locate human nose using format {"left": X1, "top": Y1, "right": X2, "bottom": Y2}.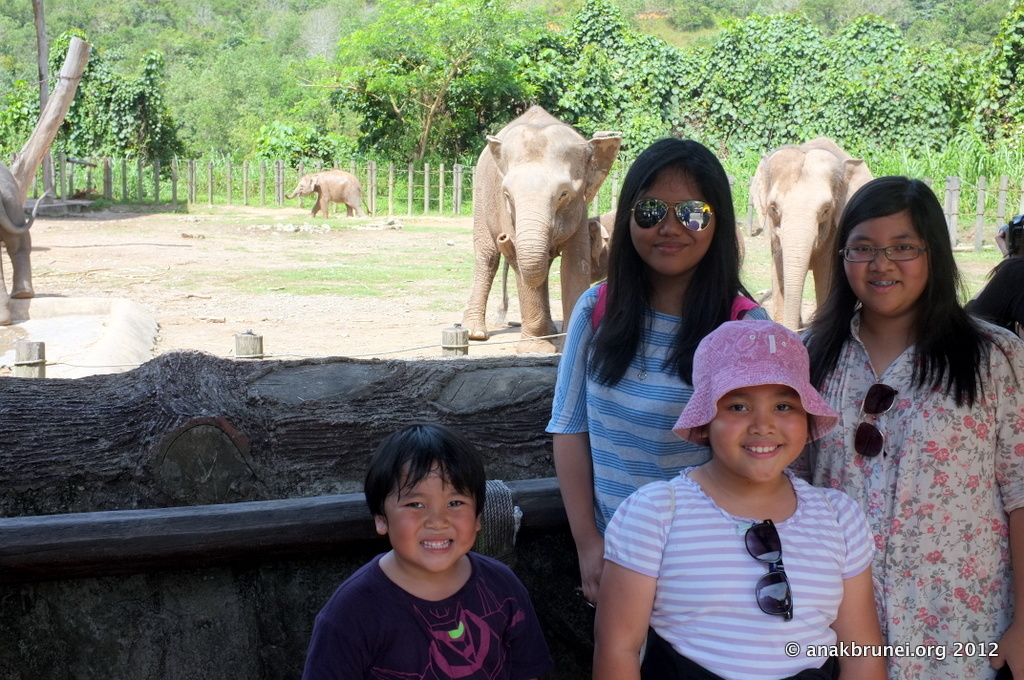
{"left": 426, "top": 506, "right": 446, "bottom": 528}.
